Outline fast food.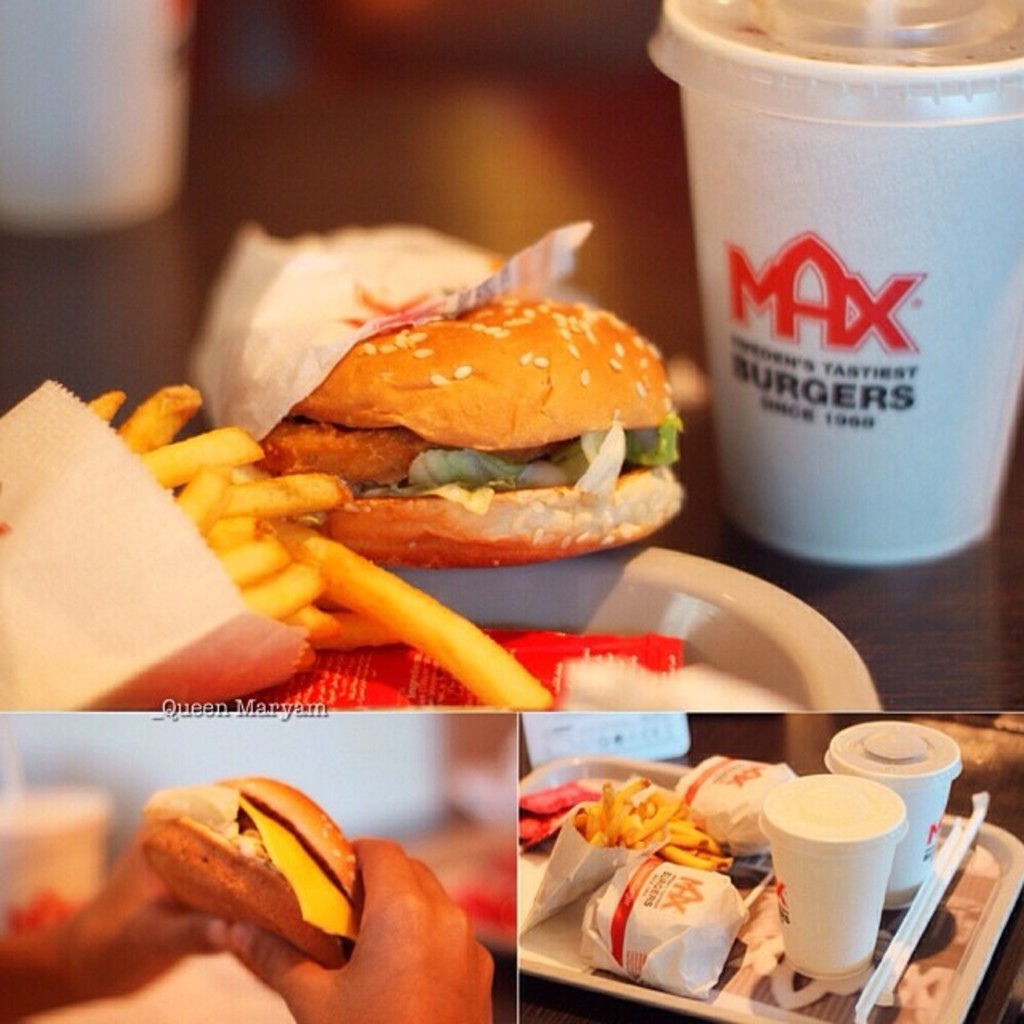
Outline: [139,776,368,973].
